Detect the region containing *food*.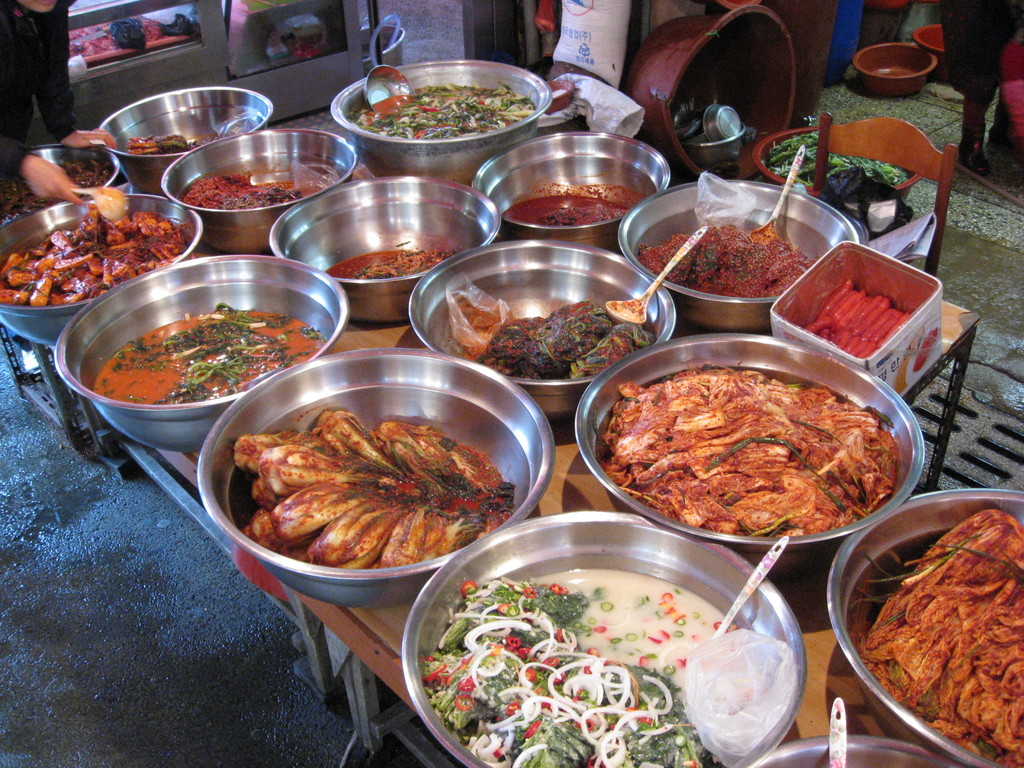
pyautogui.locateOnScreen(766, 129, 911, 183).
